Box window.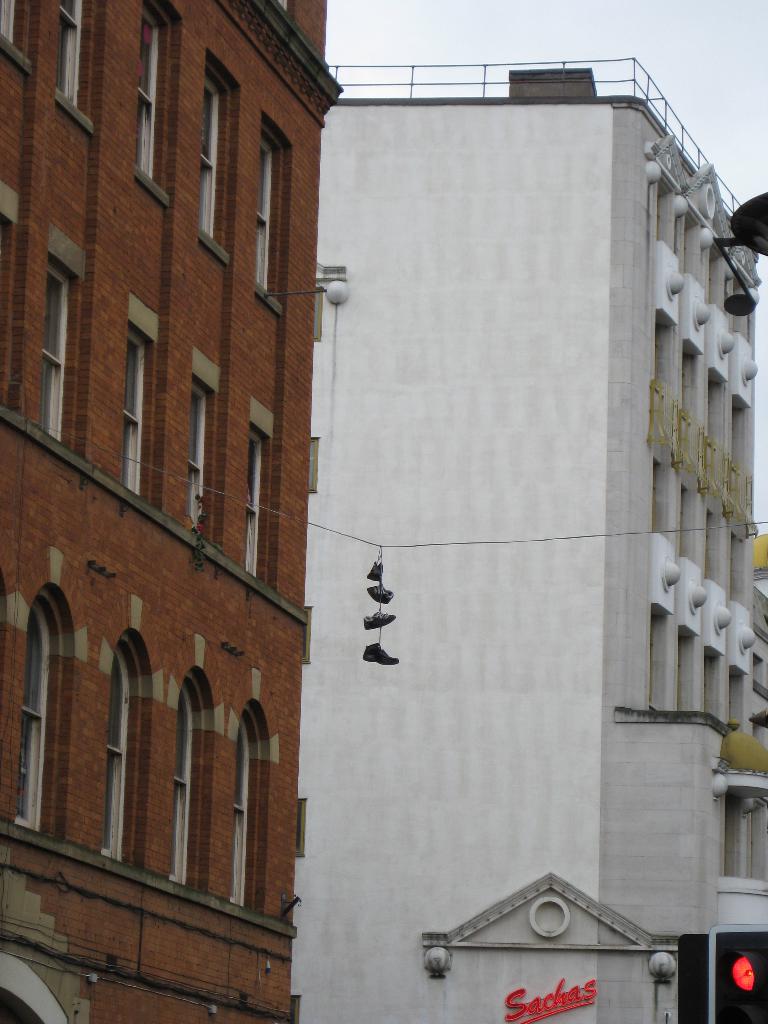
box(220, 698, 255, 906).
